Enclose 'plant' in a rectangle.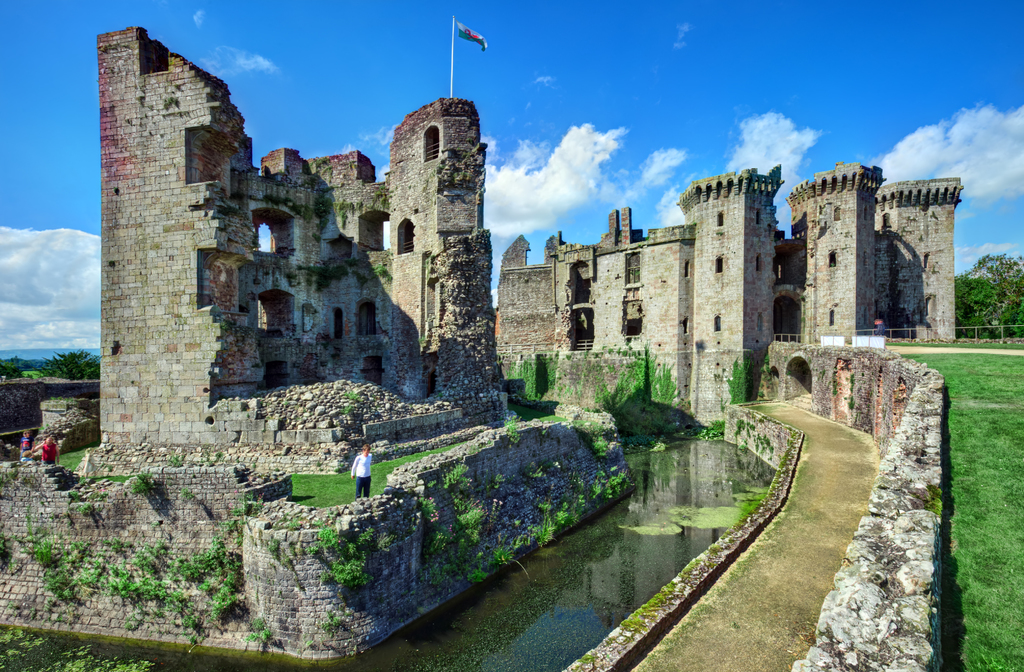
435, 529, 450, 550.
